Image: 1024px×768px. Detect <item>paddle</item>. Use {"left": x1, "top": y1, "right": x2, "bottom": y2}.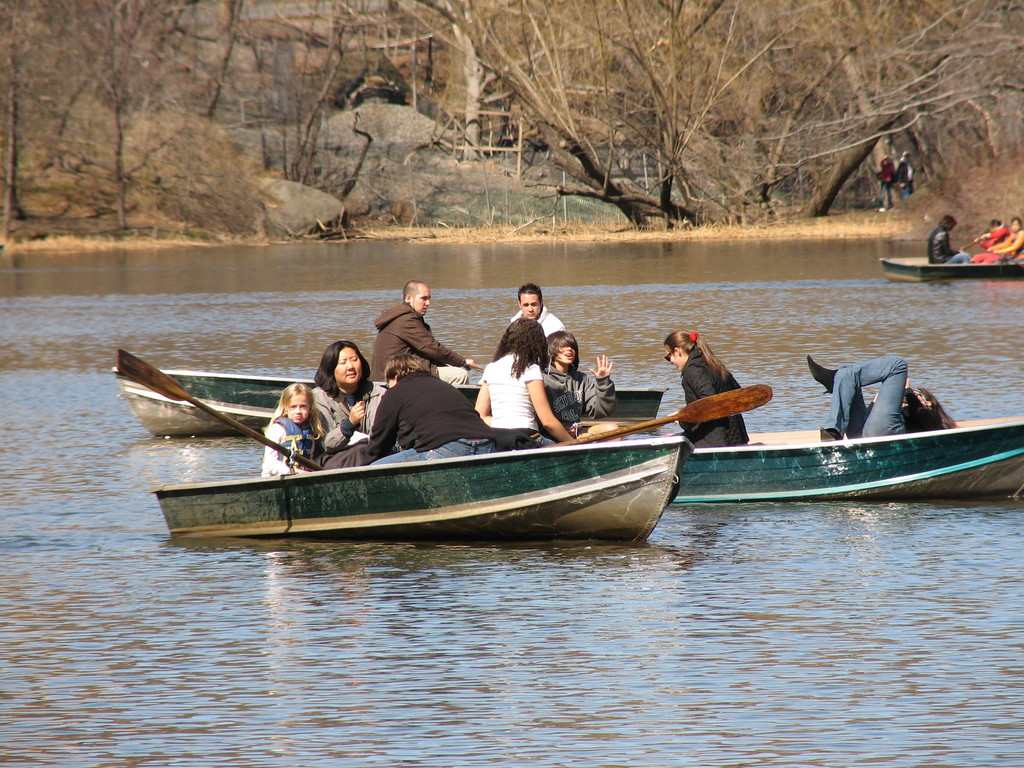
{"left": 547, "top": 380, "right": 771, "bottom": 445}.
